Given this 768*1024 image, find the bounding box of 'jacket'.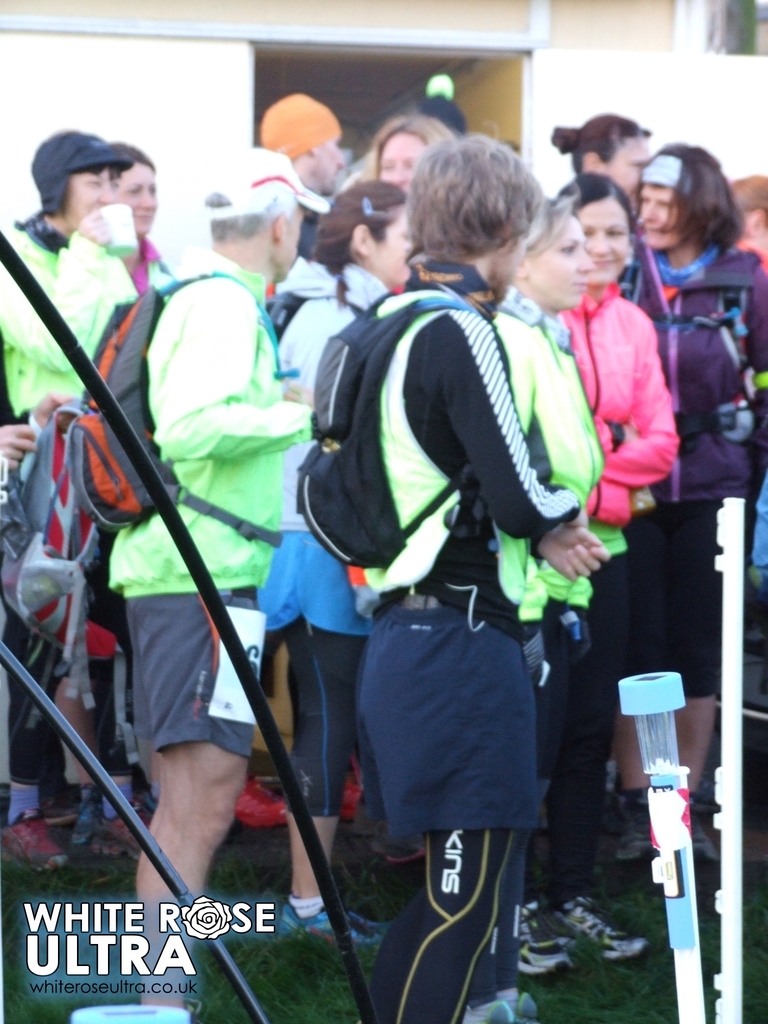
[563, 278, 679, 522].
